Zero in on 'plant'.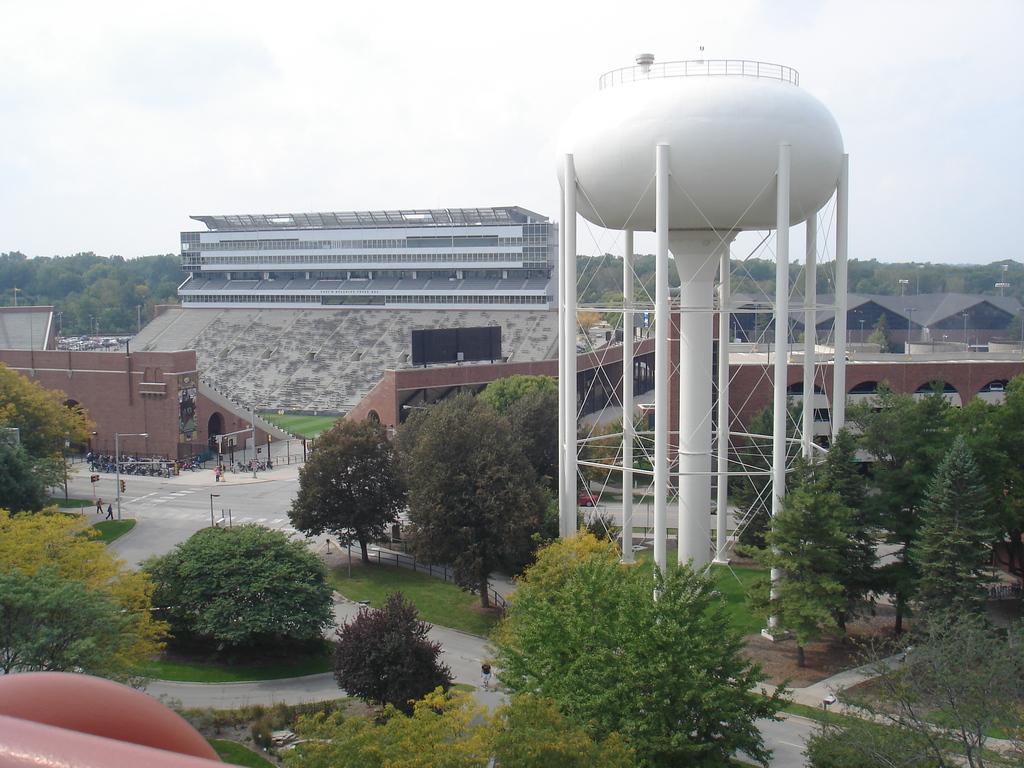
Zeroed in: 340/595/454/717.
